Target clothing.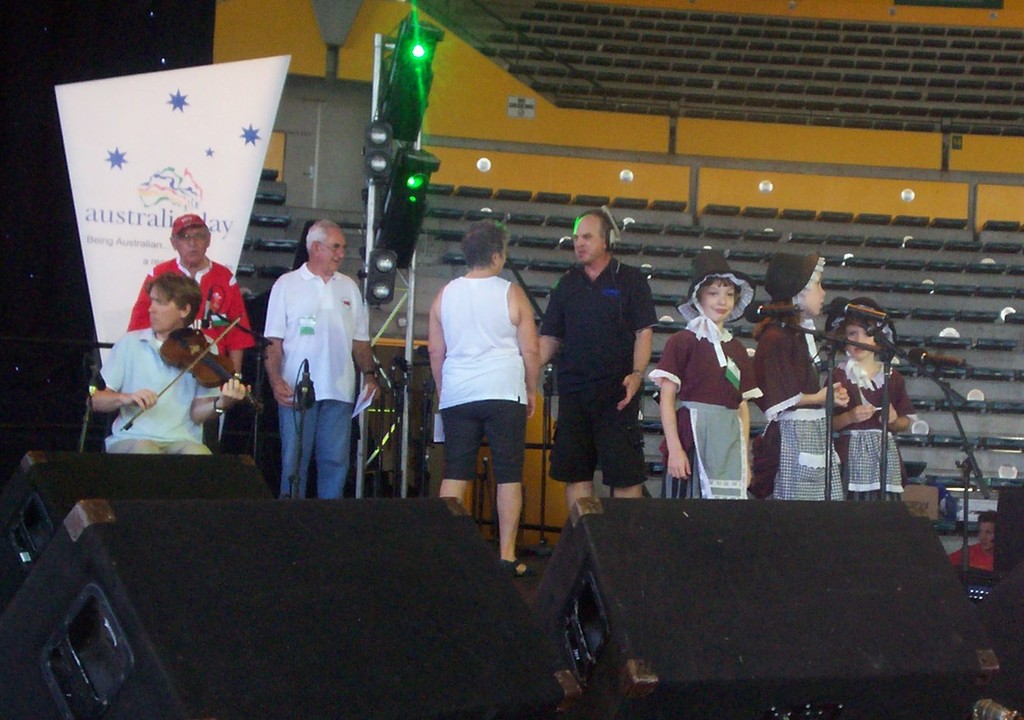
Target region: pyautogui.locateOnScreen(437, 276, 531, 488).
